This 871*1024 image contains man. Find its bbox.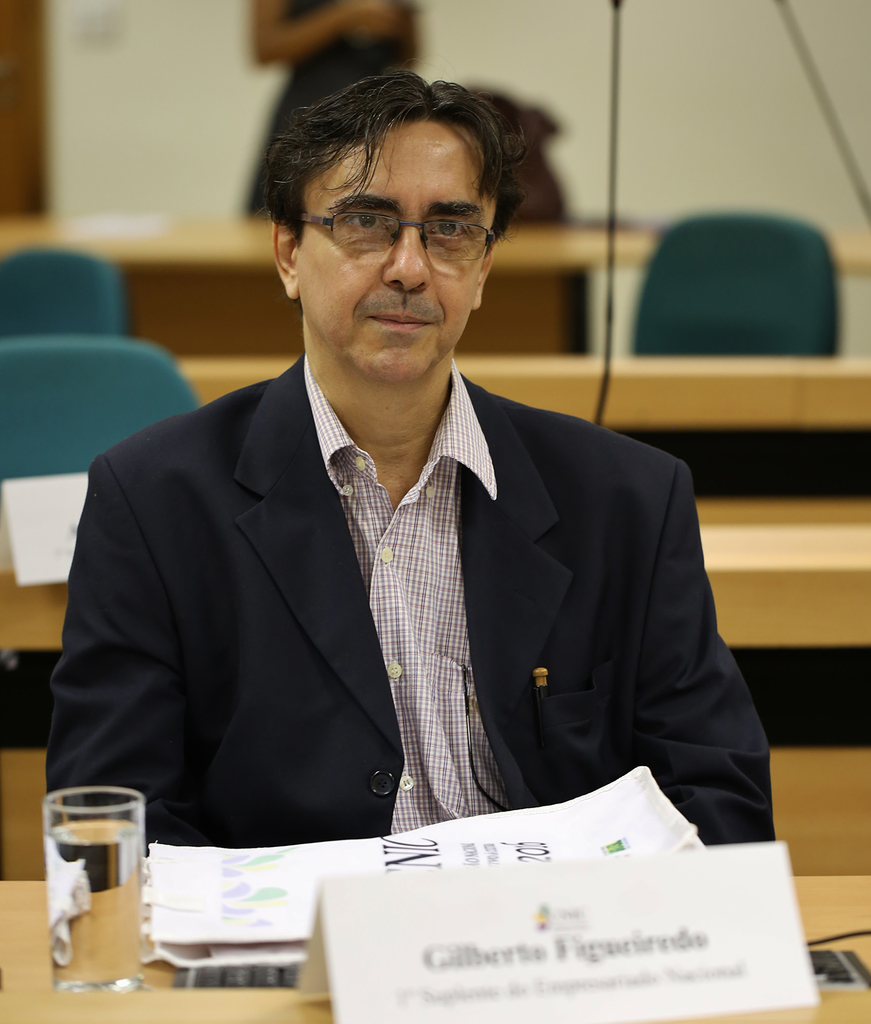
(36,124,779,909).
